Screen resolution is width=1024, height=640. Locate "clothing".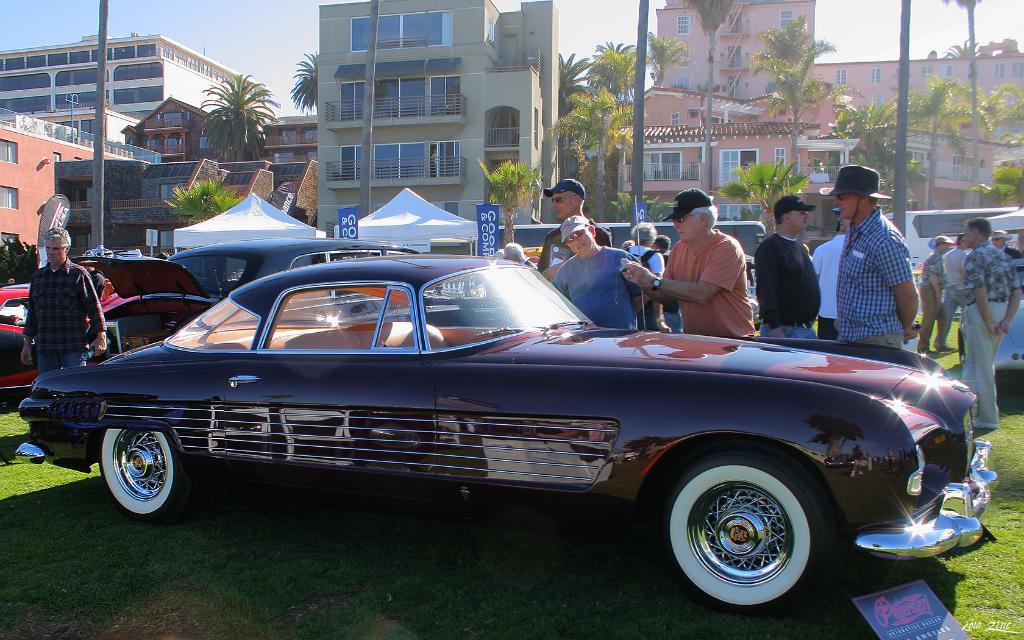
22,258,105,374.
